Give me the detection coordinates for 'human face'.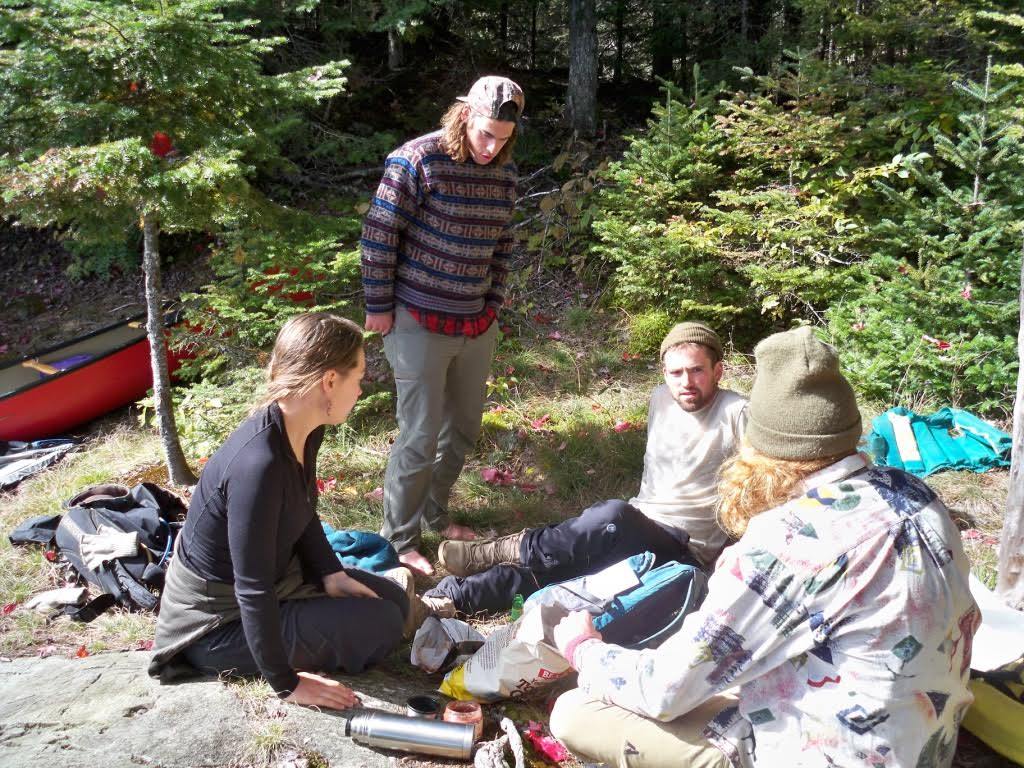
pyautogui.locateOnScreen(467, 117, 515, 166).
